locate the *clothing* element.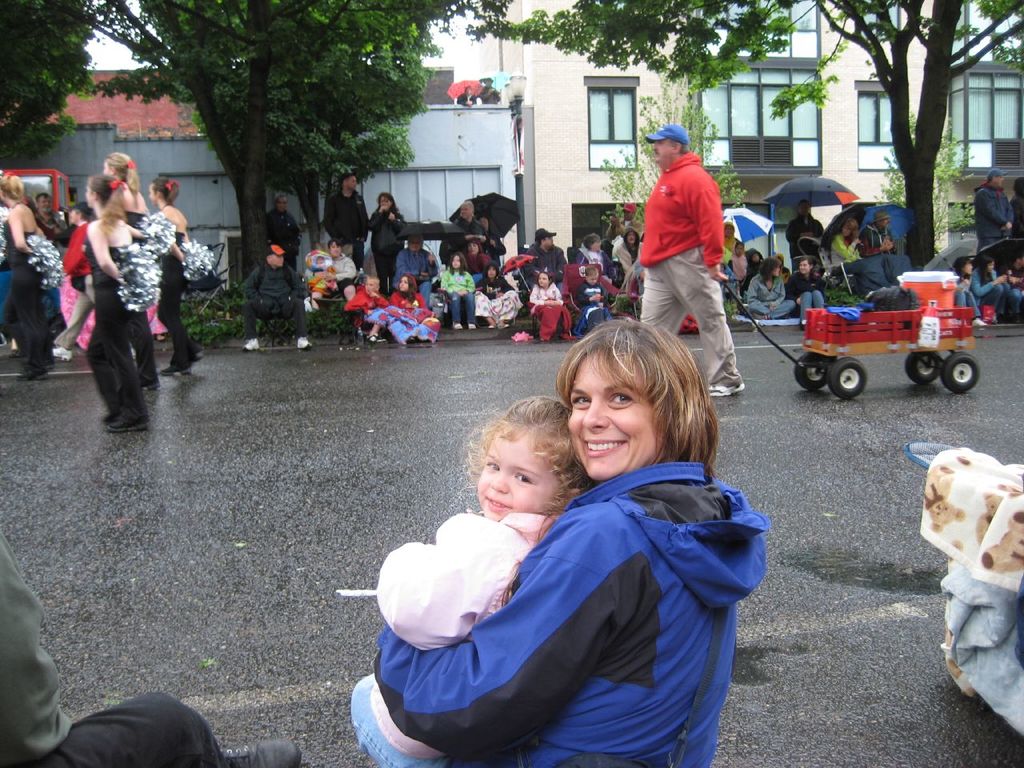
Element bbox: rect(355, 286, 382, 332).
